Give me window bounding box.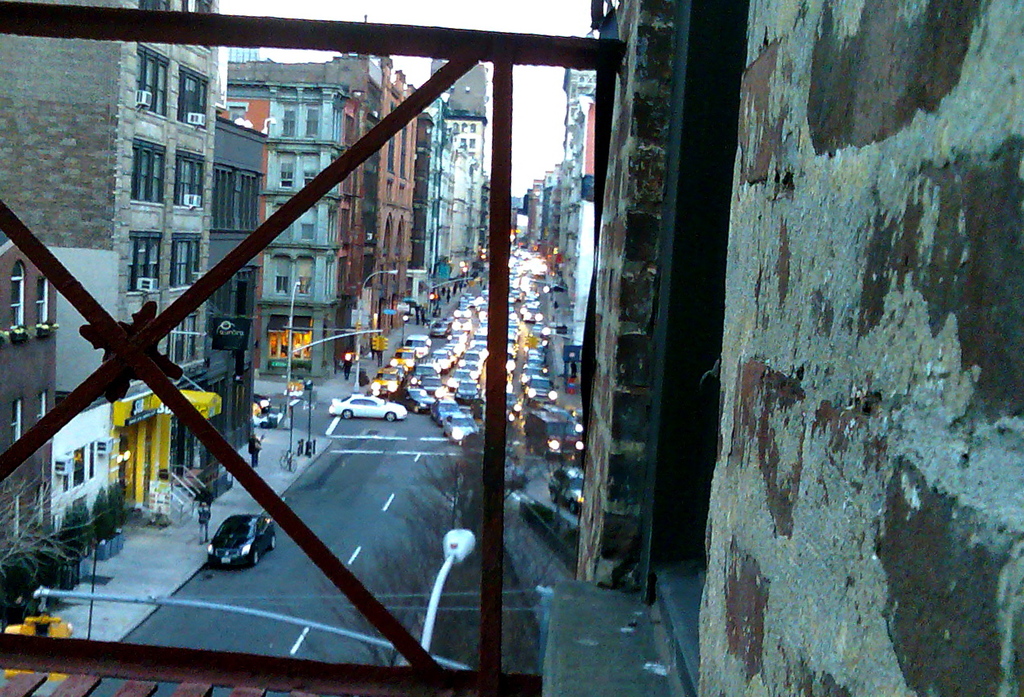
{"left": 177, "top": 72, "right": 210, "bottom": 137}.
